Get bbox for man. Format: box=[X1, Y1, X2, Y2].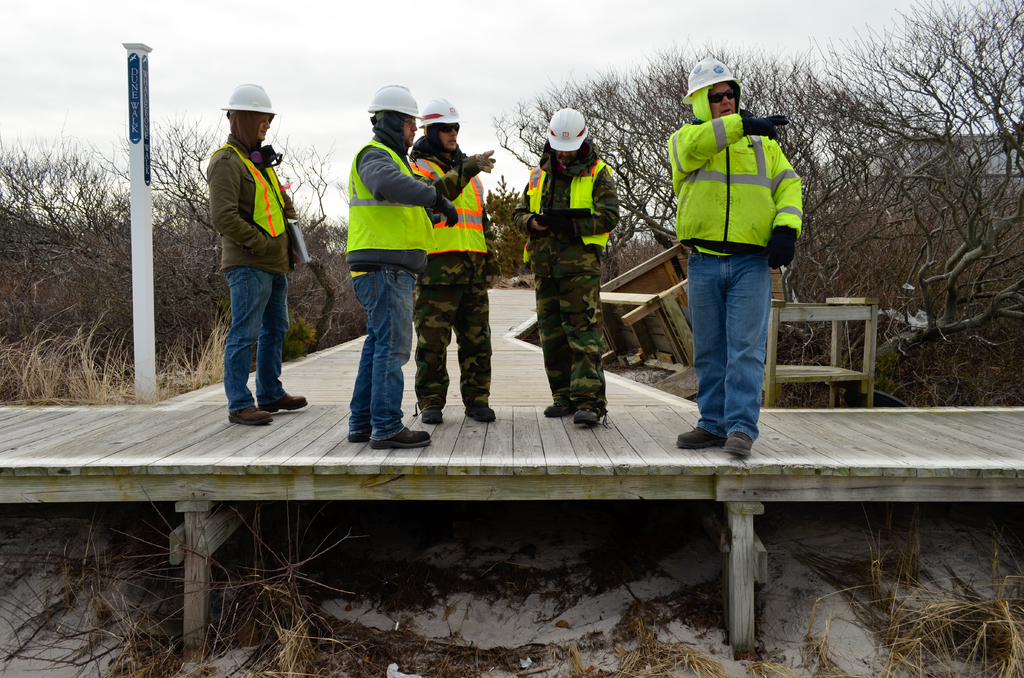
box=[516, 106, 619, 430].
